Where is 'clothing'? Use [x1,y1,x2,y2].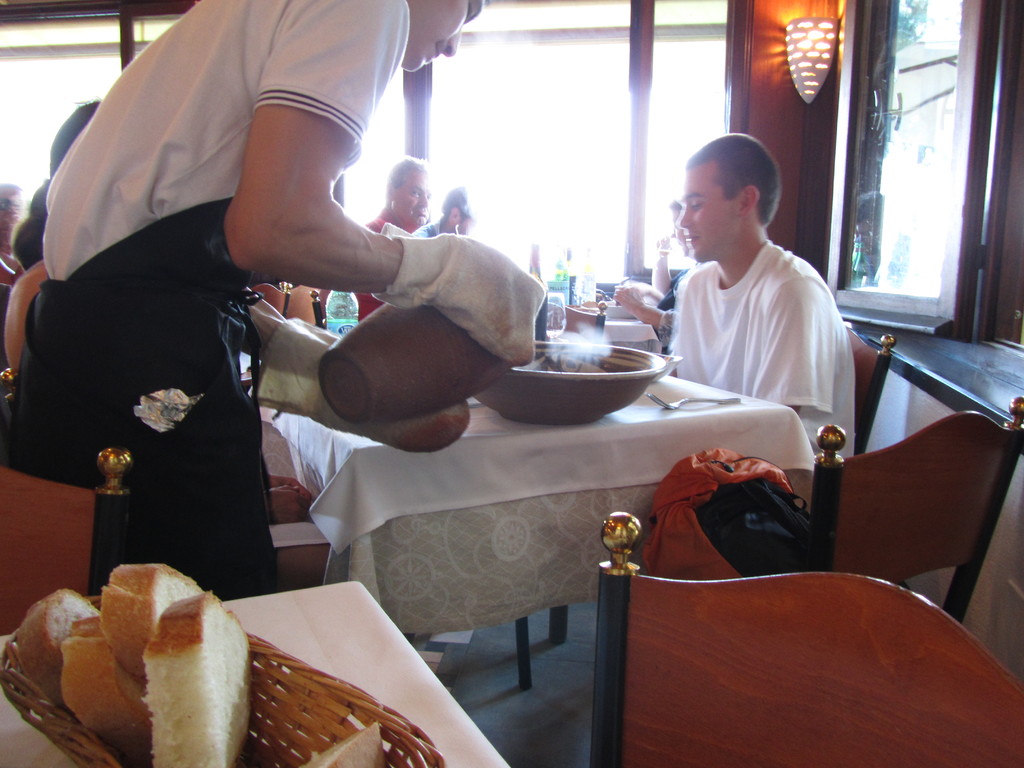
[5,88,387,602].
